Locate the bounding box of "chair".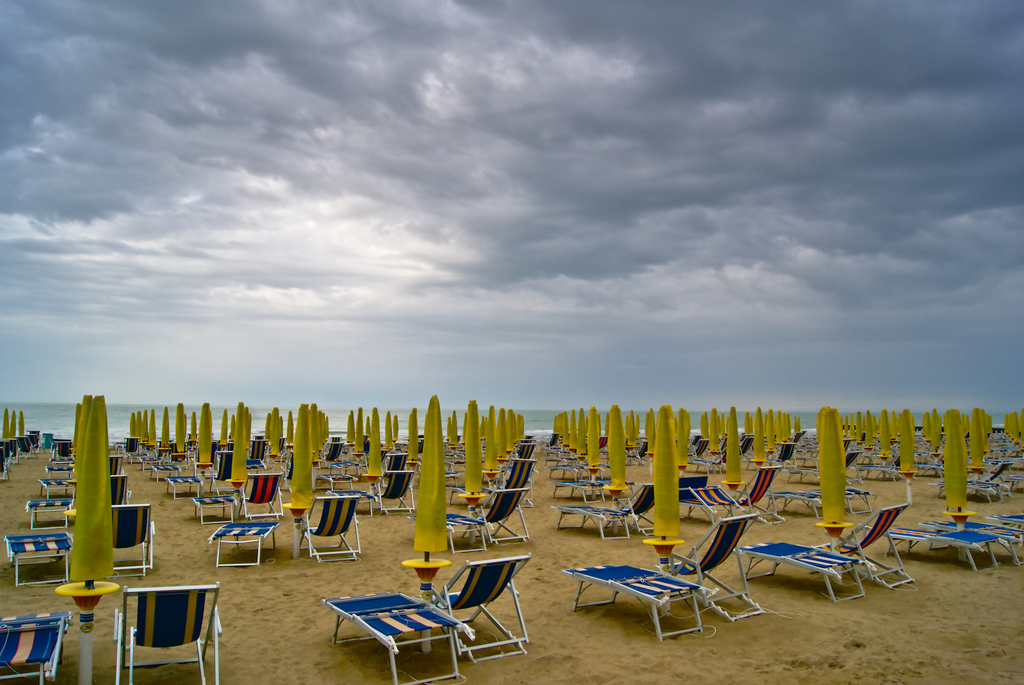
Bounding box: bbox=[25, 494, 74, 529].
